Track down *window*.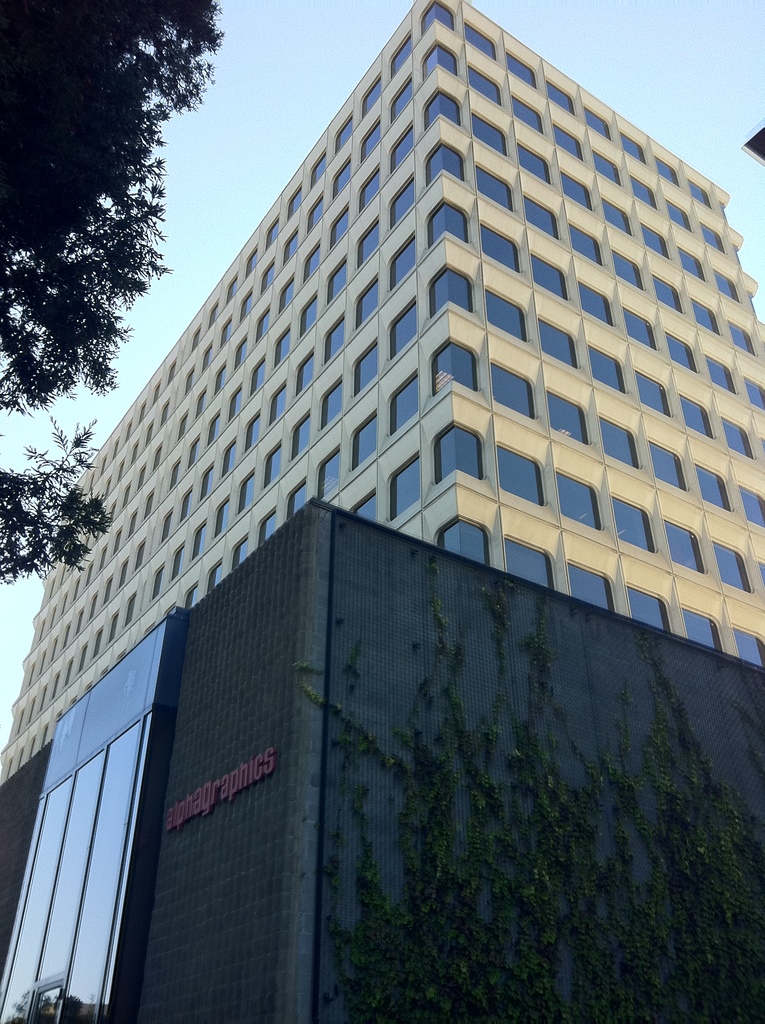
Tracked to BBox(20, 708, 23, 731).
